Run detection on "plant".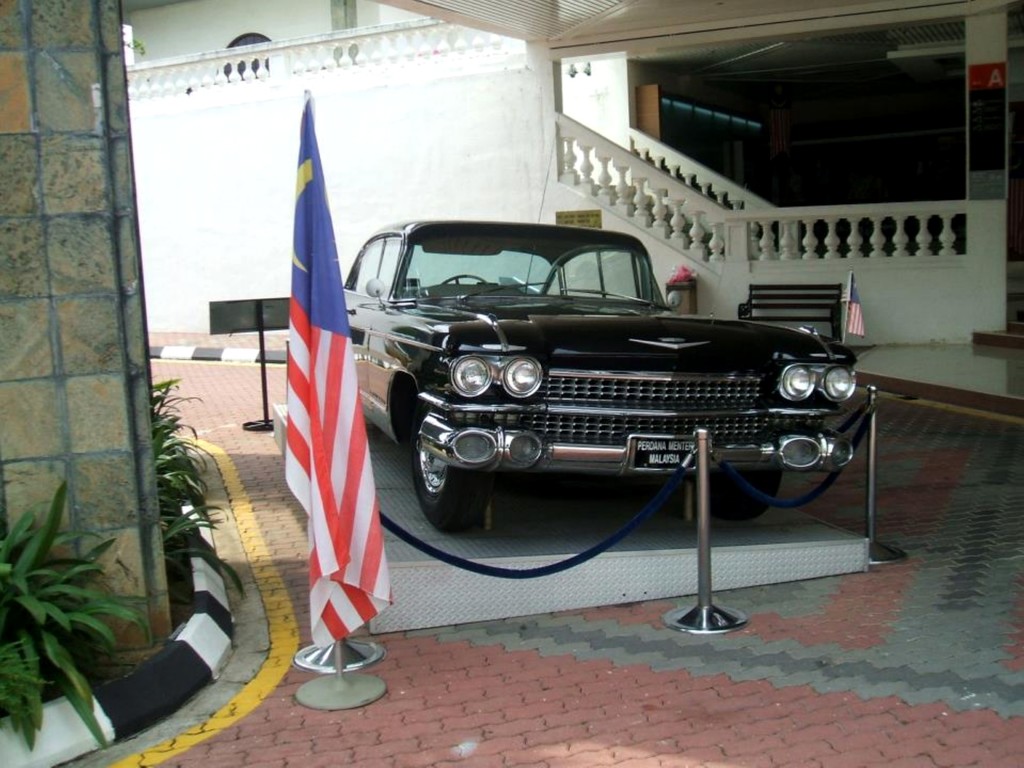
Result: x1=0 y1=466 x2=181 y2=723.
